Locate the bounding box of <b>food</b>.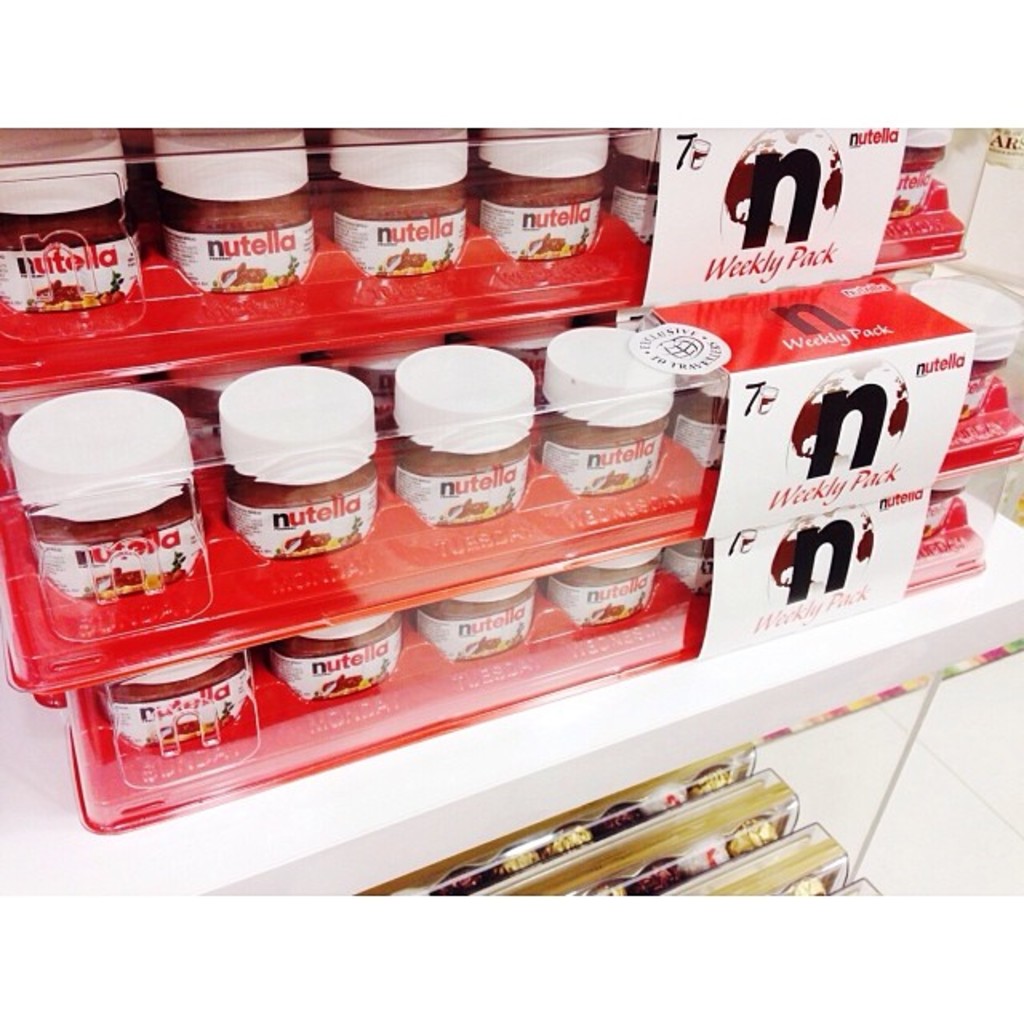
Bounding box: [904,141,952,218].
